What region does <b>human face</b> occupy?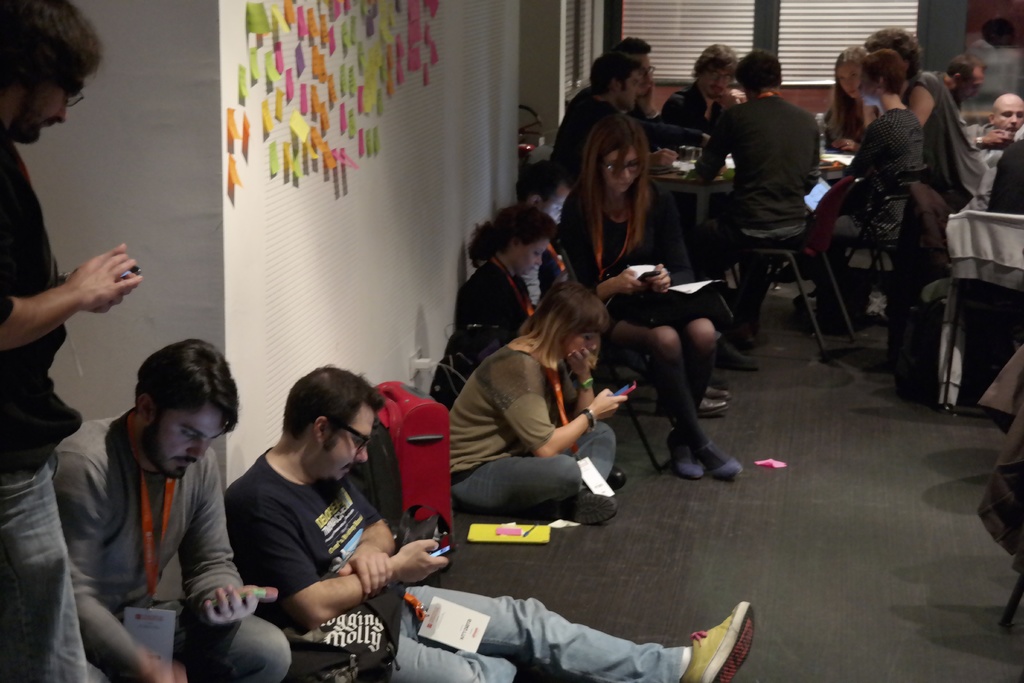
692, 68, 729, 97.
